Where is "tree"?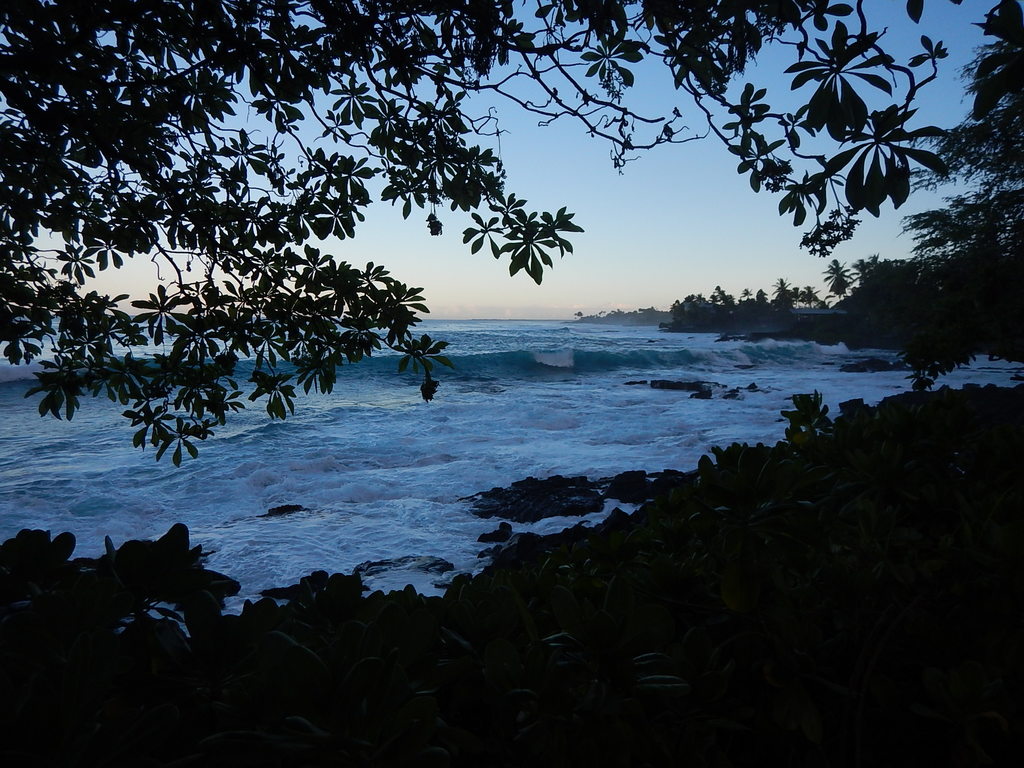
locate(817, 256, 861, 318).
